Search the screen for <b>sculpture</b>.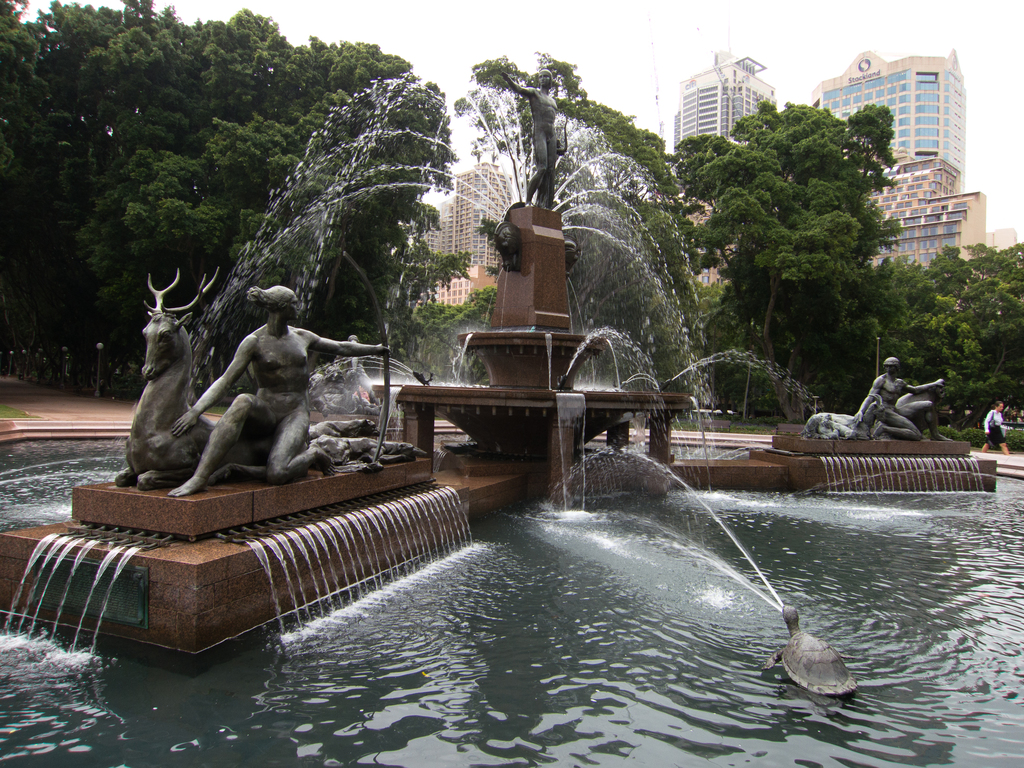
Found at 806 353 932 456.
